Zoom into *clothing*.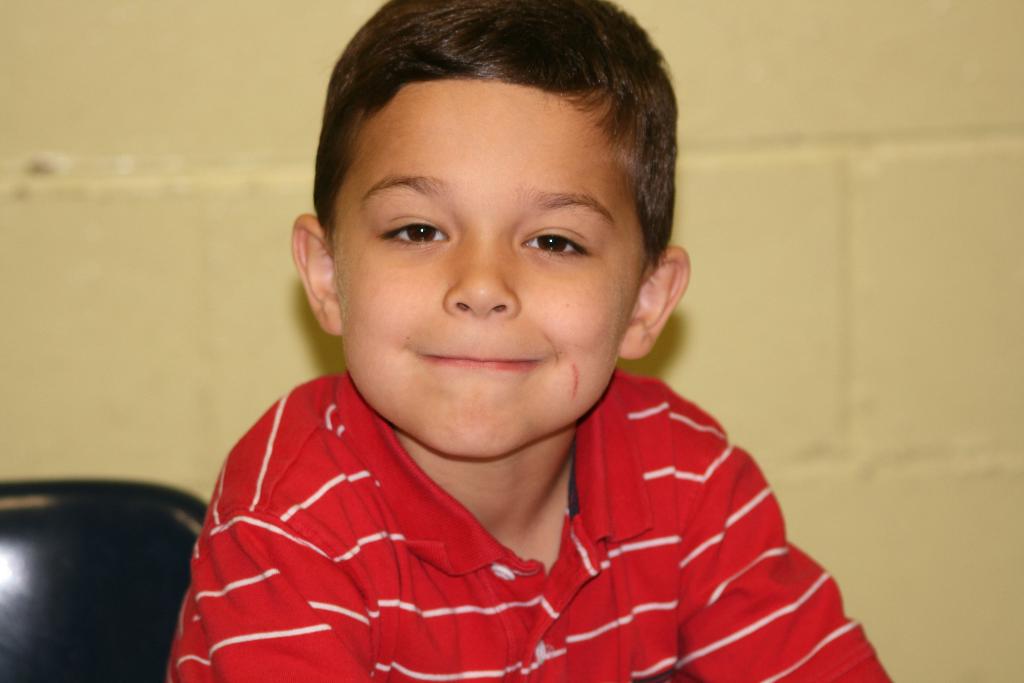
Zoom target: bbox=[161, 376, 874, 665].
